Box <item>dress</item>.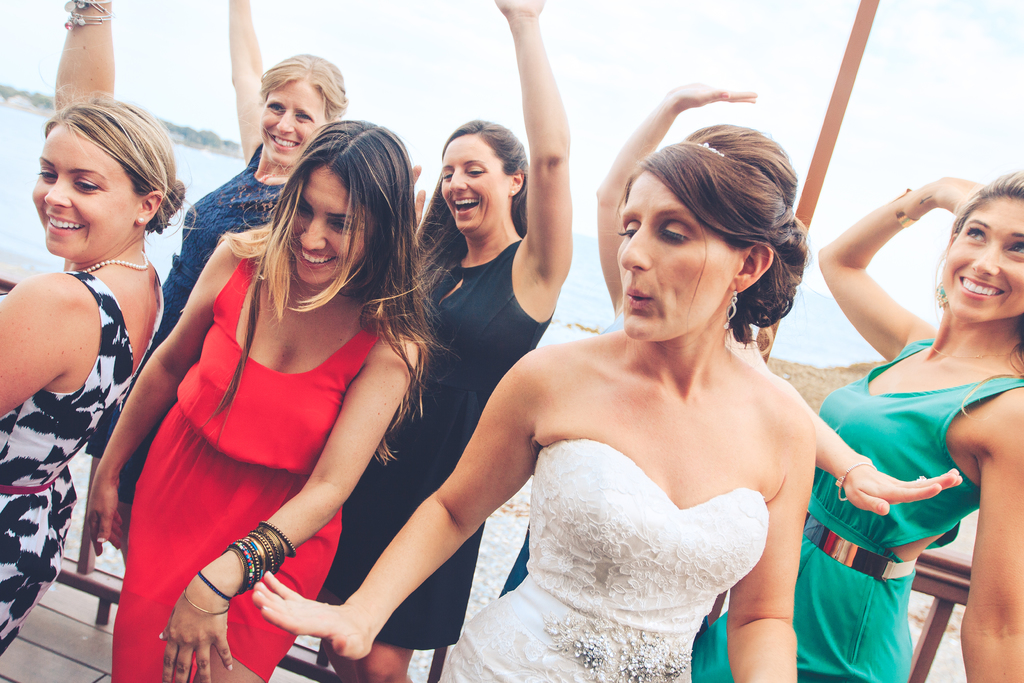
(108,253,387,682).
